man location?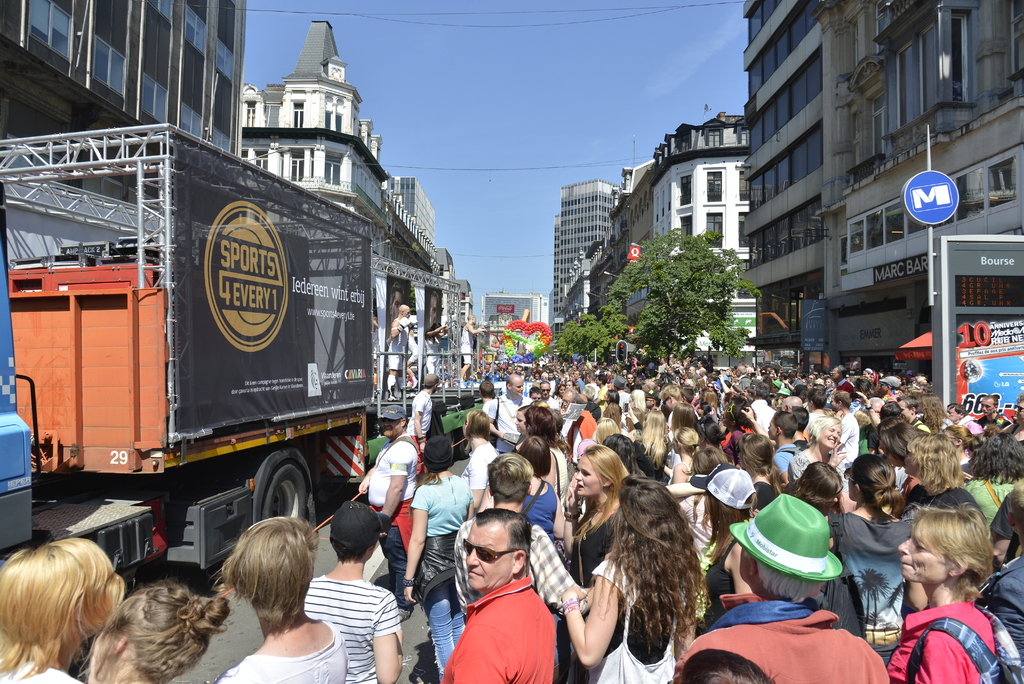
[776, 398, 812, 442]
